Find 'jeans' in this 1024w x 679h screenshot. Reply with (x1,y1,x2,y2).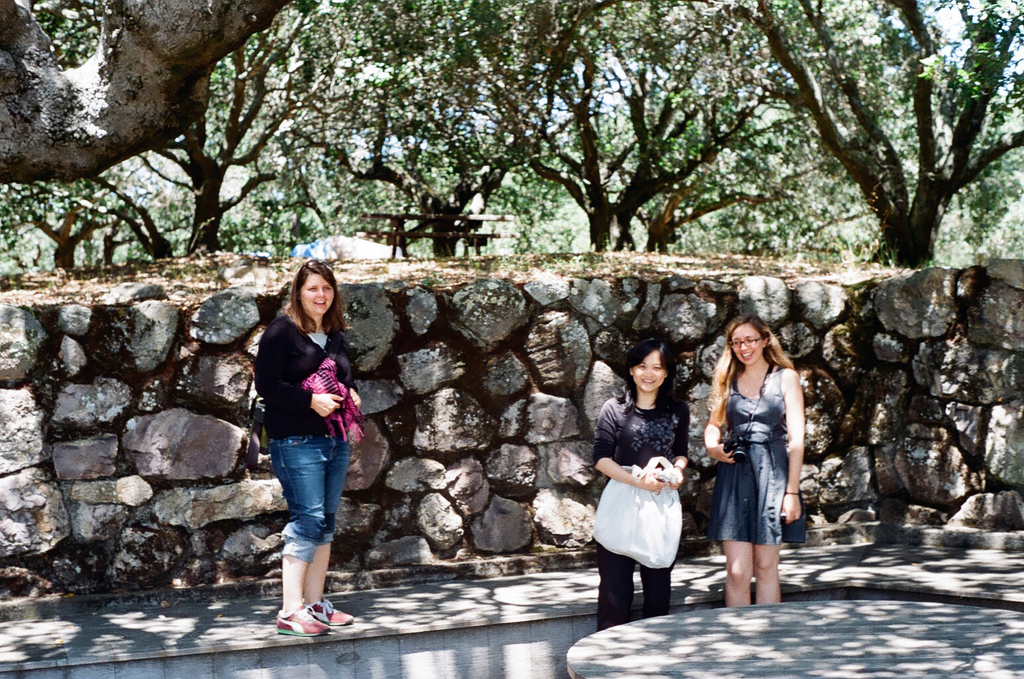
(268,433,345,552).
